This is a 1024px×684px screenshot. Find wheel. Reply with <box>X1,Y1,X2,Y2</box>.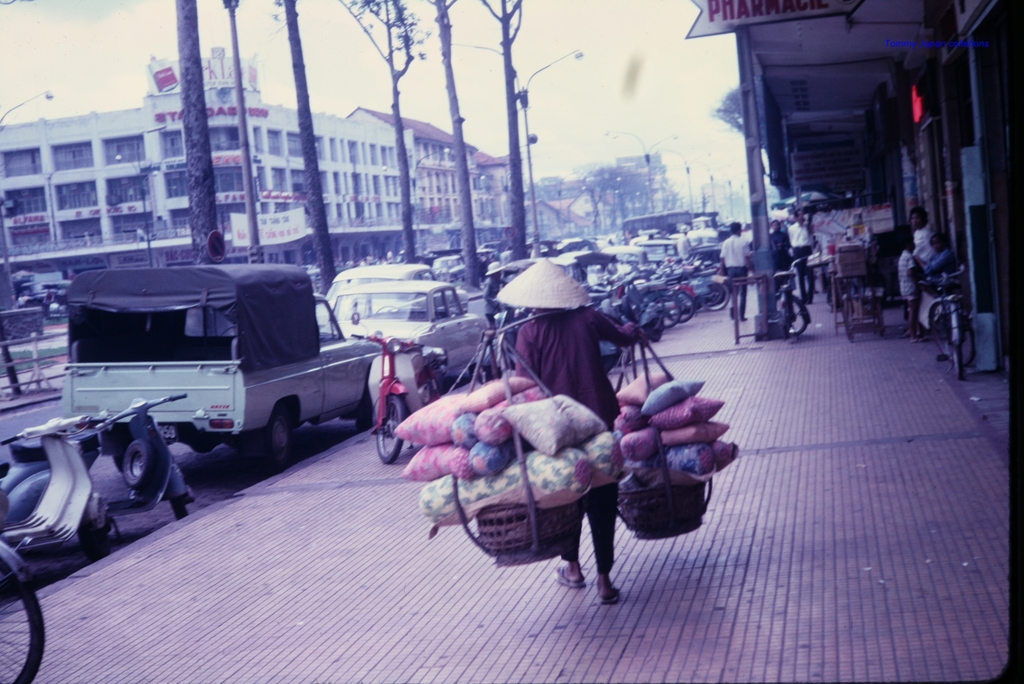
<box>601,356,612,373</box>.
